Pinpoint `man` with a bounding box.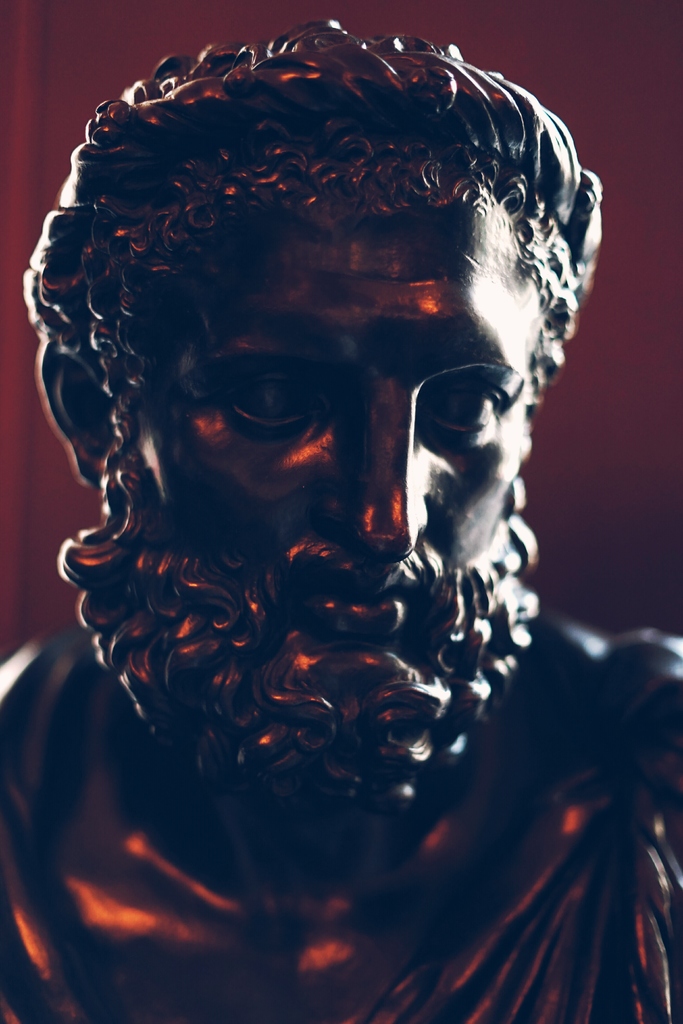
Rect(15, 27, 652, 995).
